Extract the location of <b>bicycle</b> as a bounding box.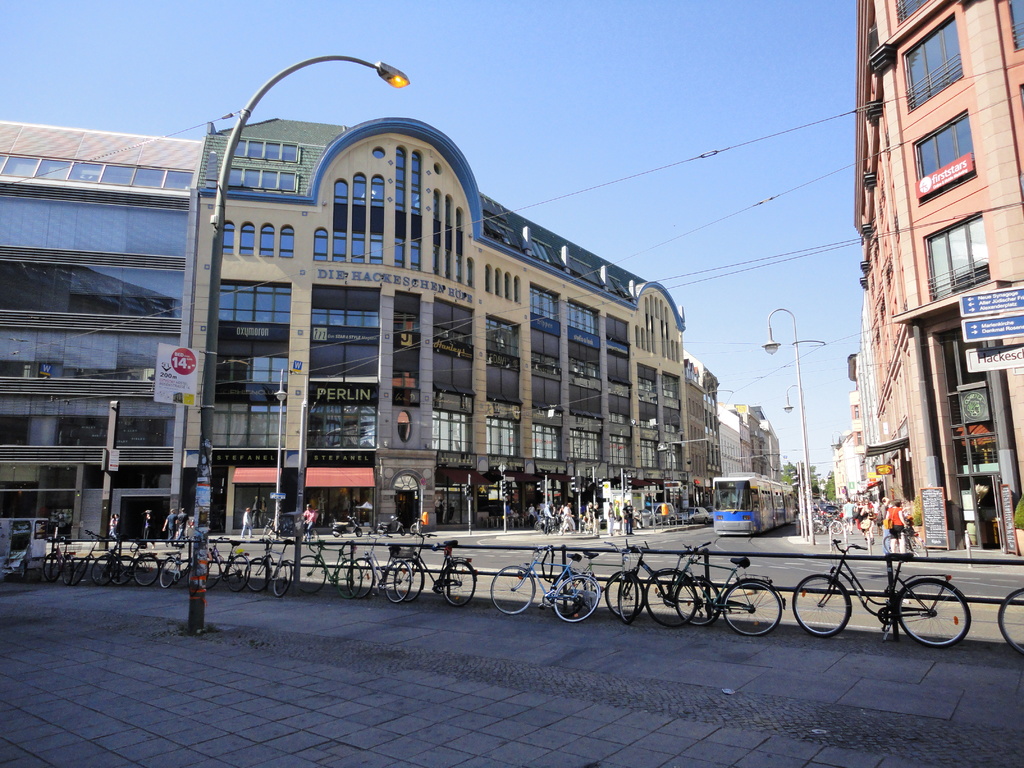
region(108, 543, 136, 583).
